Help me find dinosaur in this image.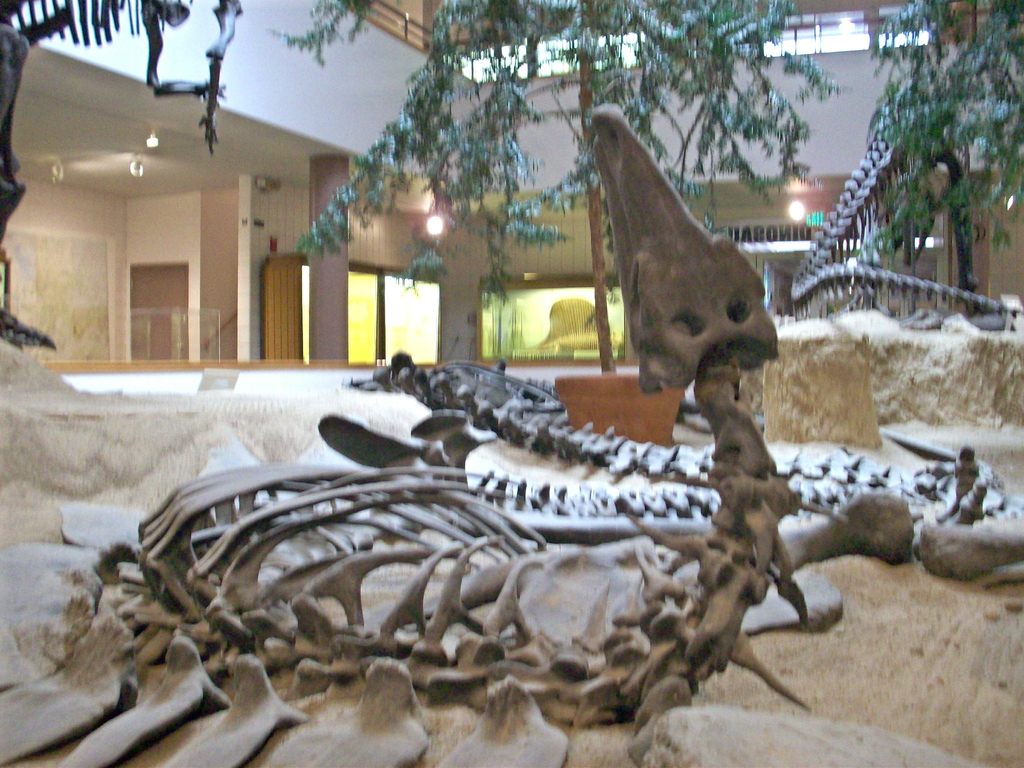
Found it: 0/0/242/342.
